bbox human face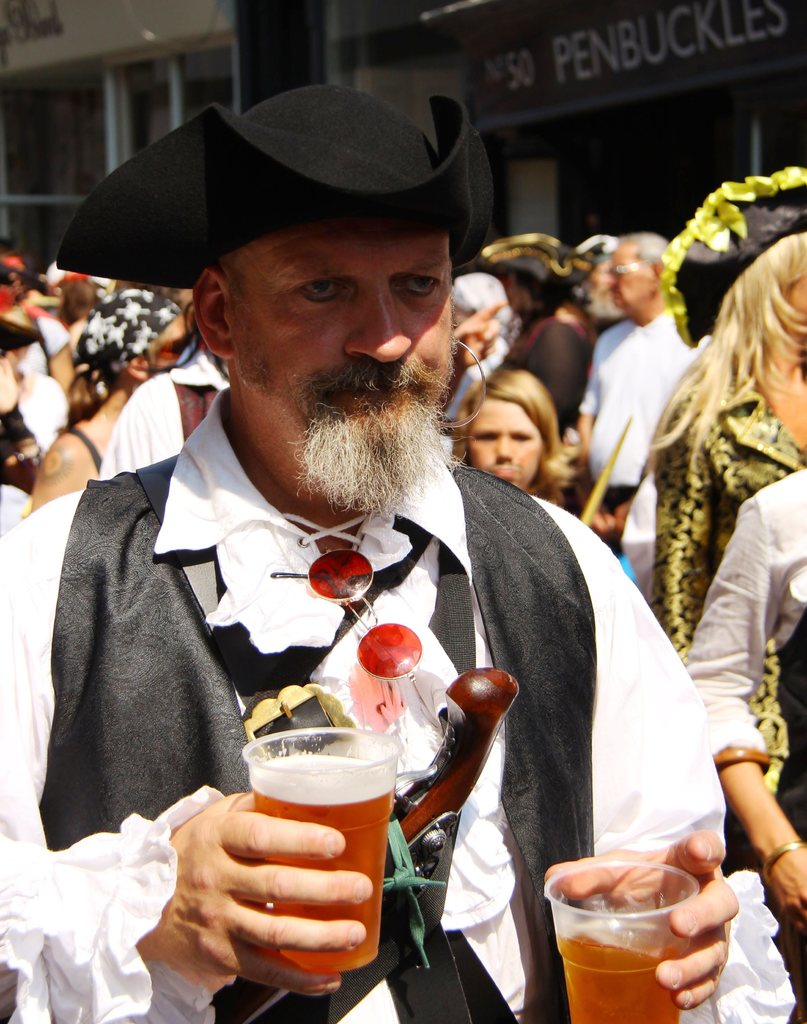
select_region(188, 202, 475, 449)
